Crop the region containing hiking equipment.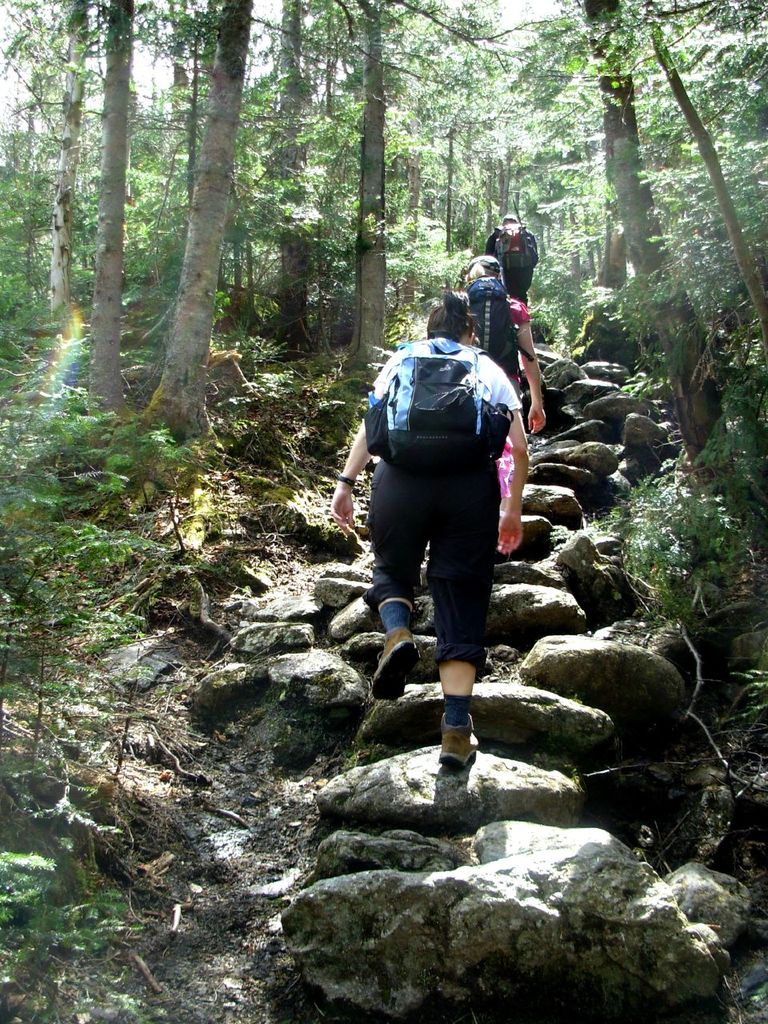
Crop region: [left=493, top=216, right=549, bottom=284].
